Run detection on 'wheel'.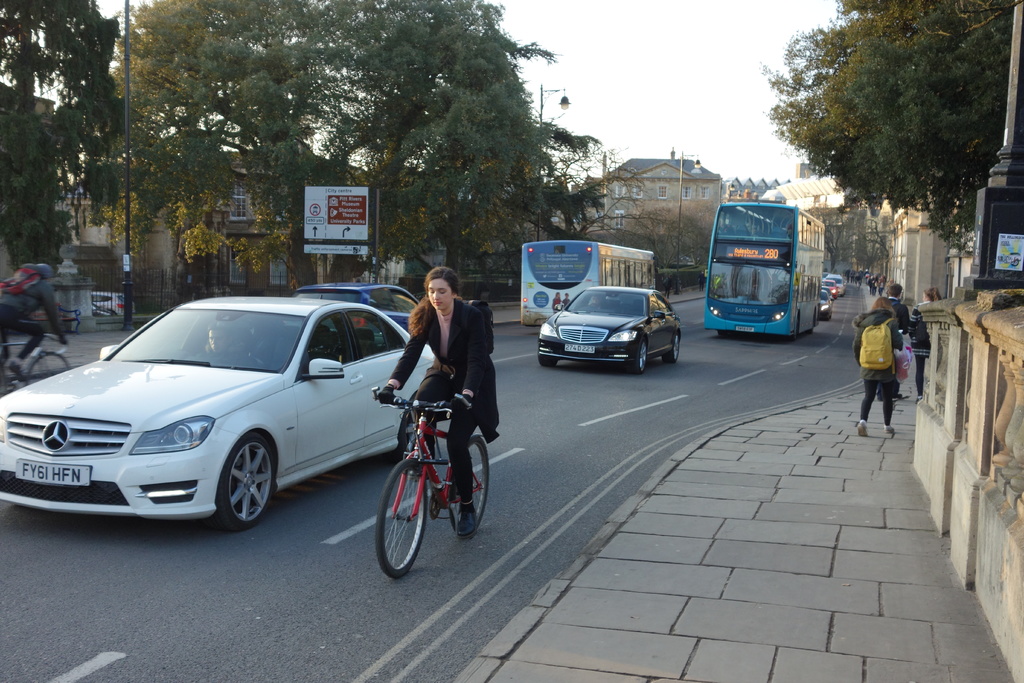
Result: l=219, t=431, r=273, b=528.
